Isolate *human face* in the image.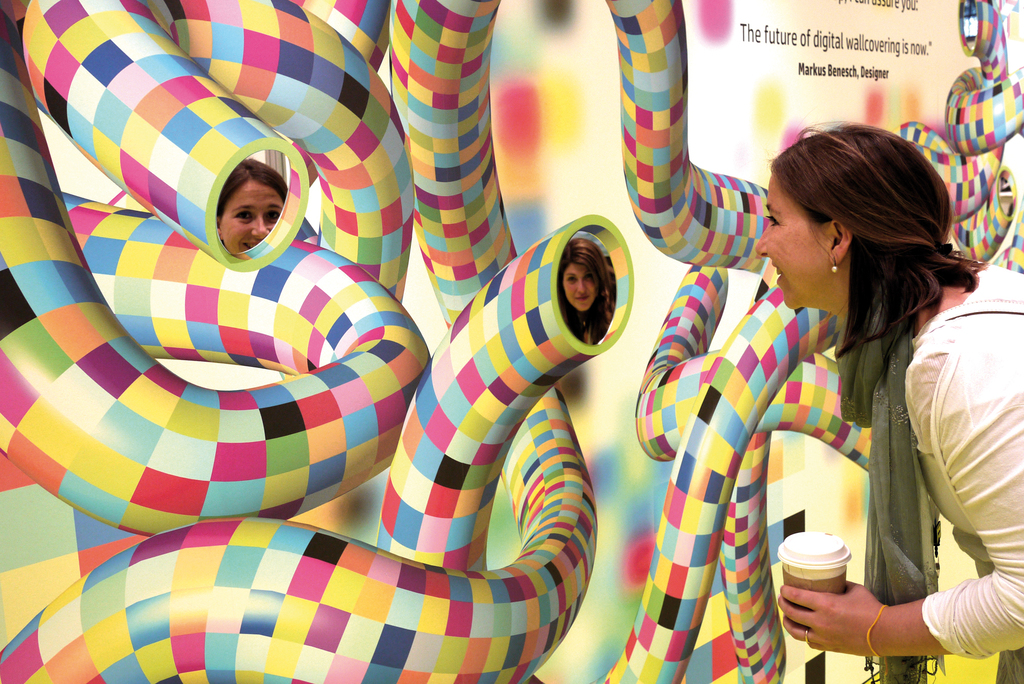
Isolated region: box=[220, 183, 284, 254].
